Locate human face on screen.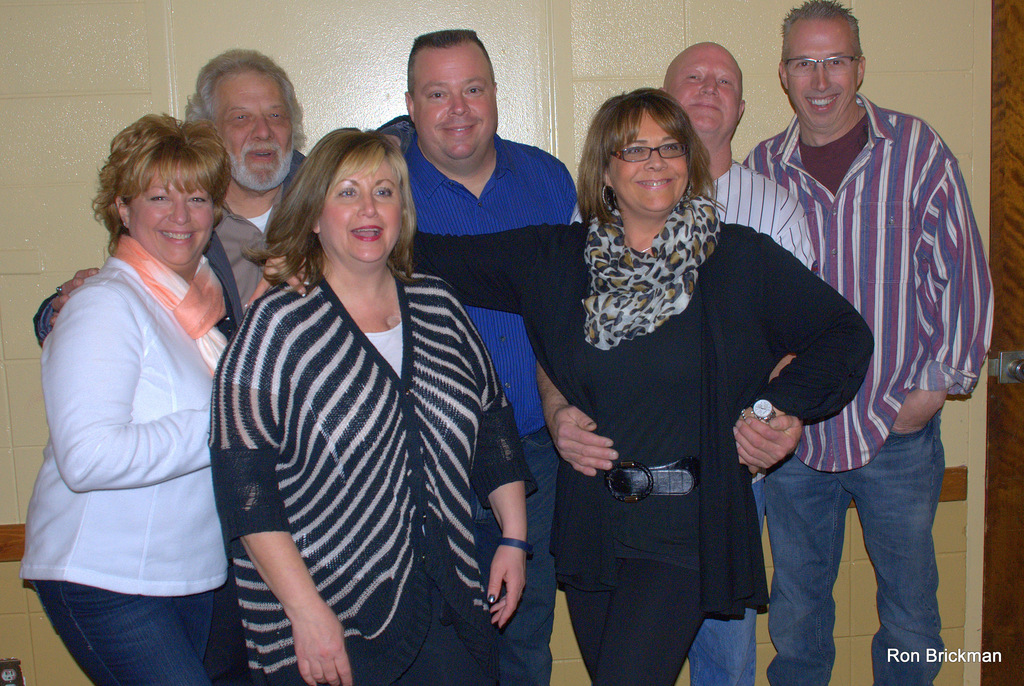
On screen at 669,49,742,140.
